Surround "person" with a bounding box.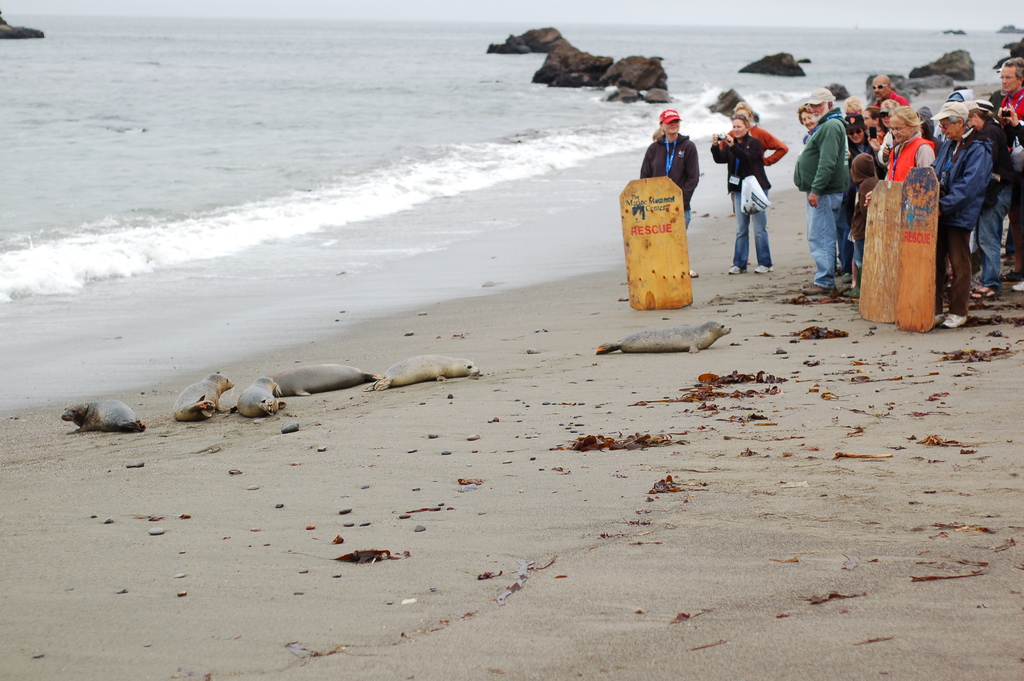
648:108:698:217.
